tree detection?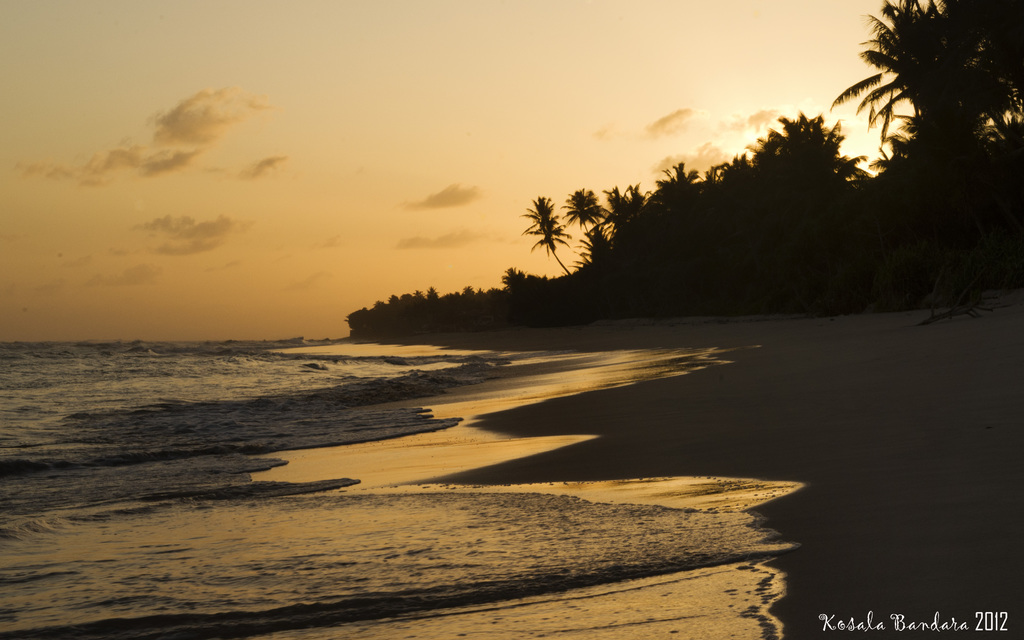
(384, 294, 417, 321)
